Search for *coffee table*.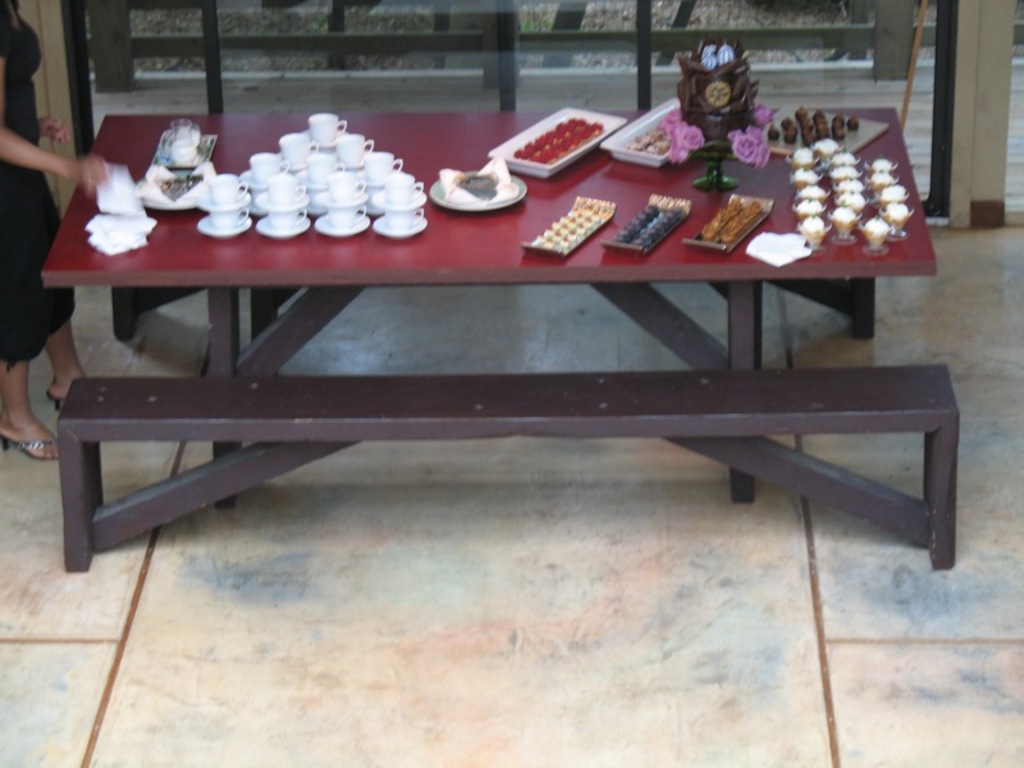
Found at l=26, t=123, r=973, b=611.
